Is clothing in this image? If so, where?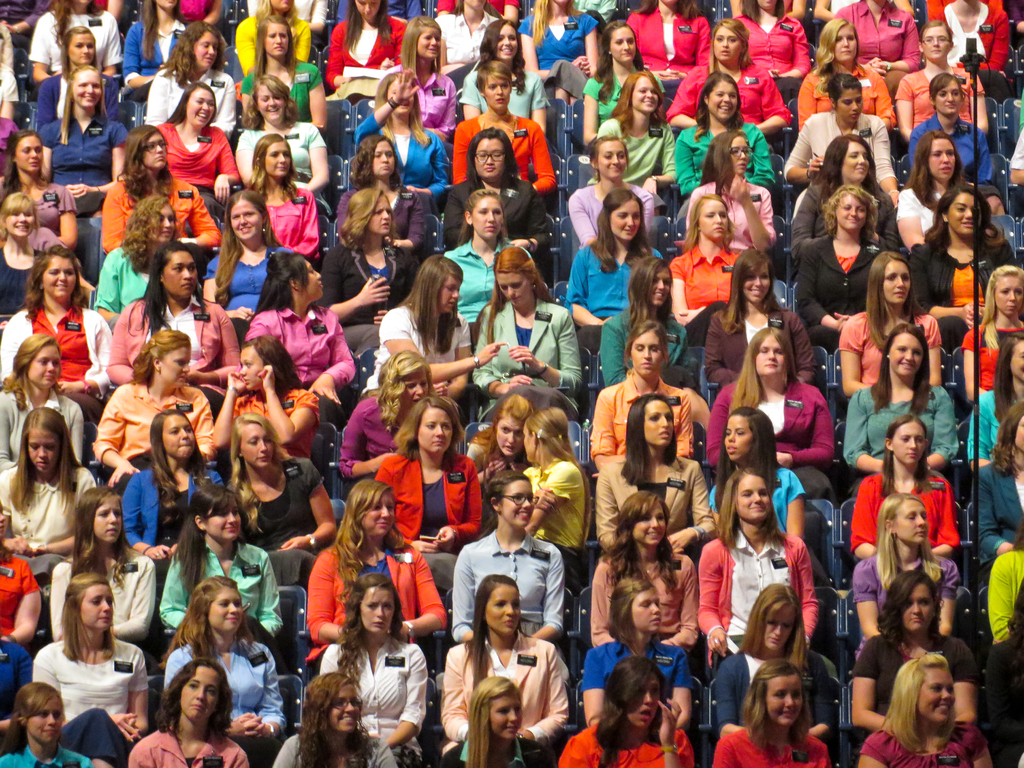
Yes, at 0, 241, 43, 317.
